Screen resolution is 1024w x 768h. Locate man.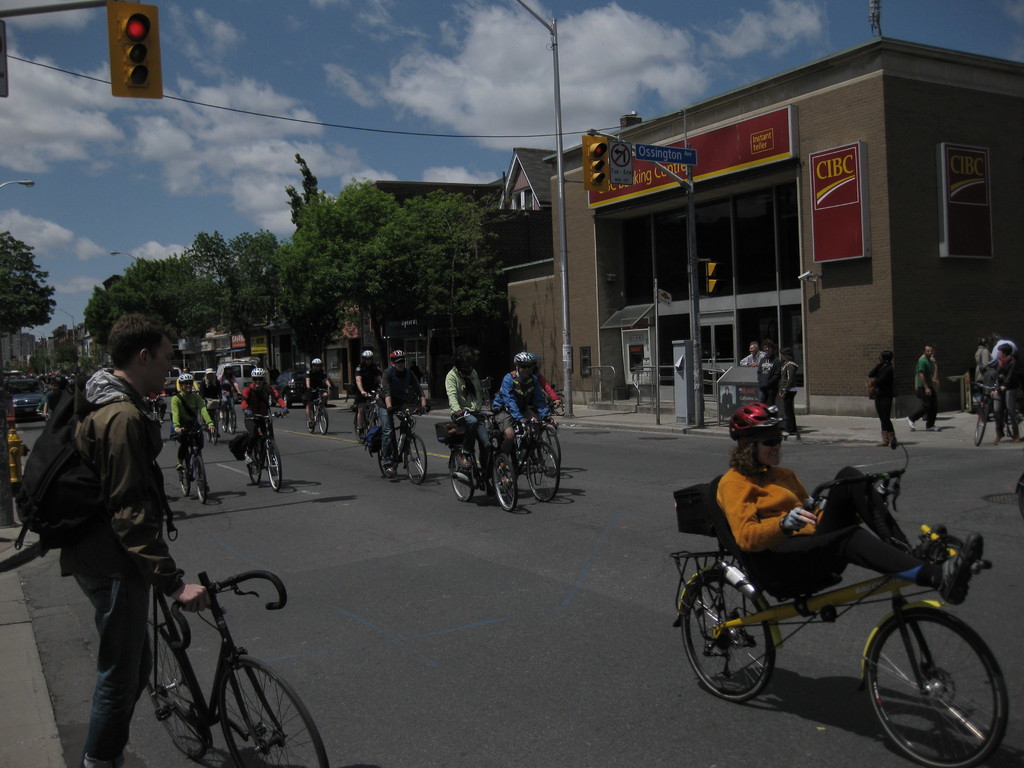
x1=40 y1=374 x2=72 y2=421.
